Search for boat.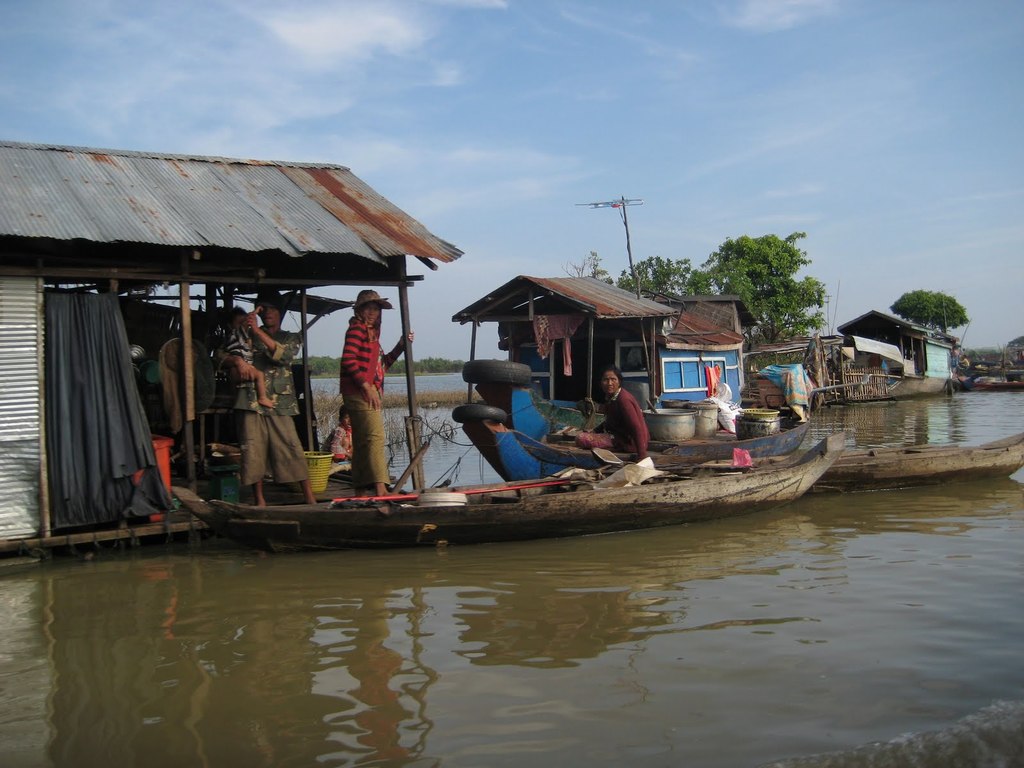
Found at bbox=(167, 435, 851, 541).
